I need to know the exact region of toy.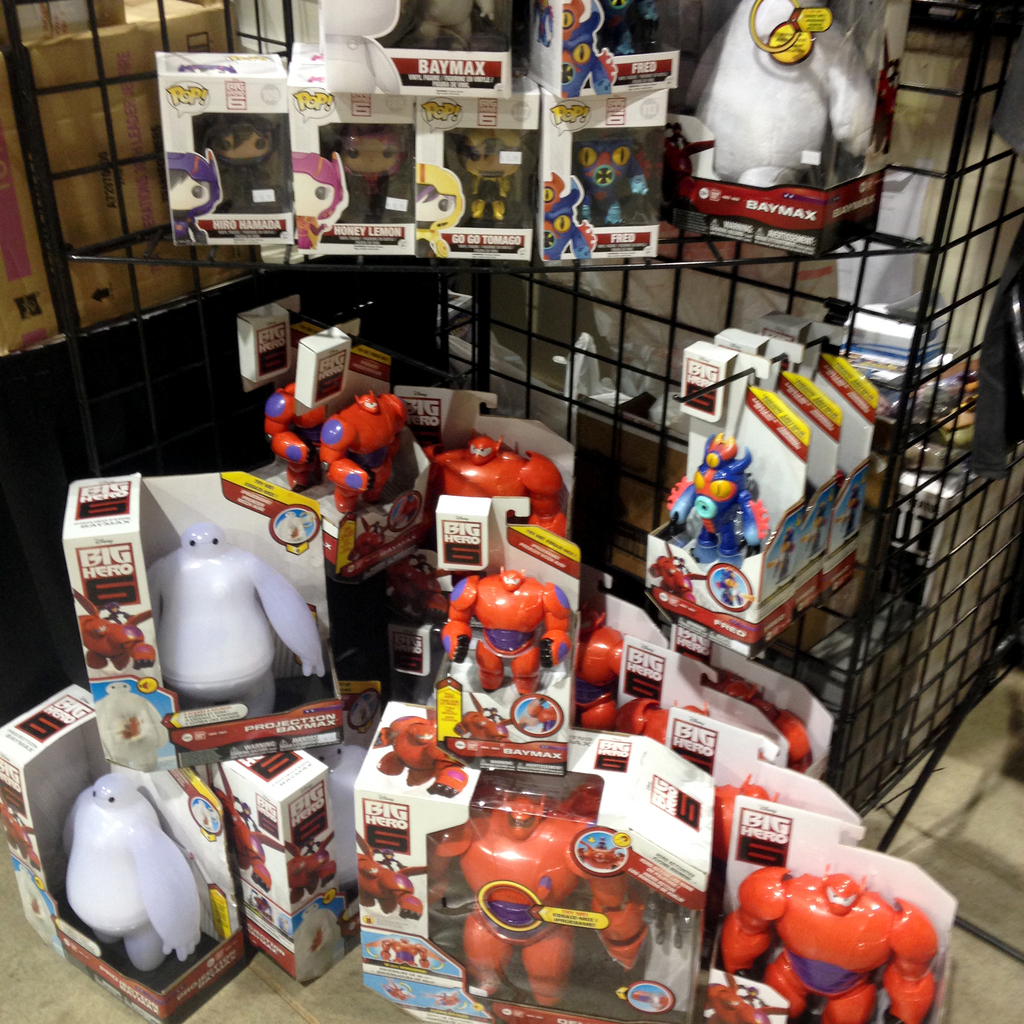
Region: [x1=306, y1=904, x2=345, y2=970].
